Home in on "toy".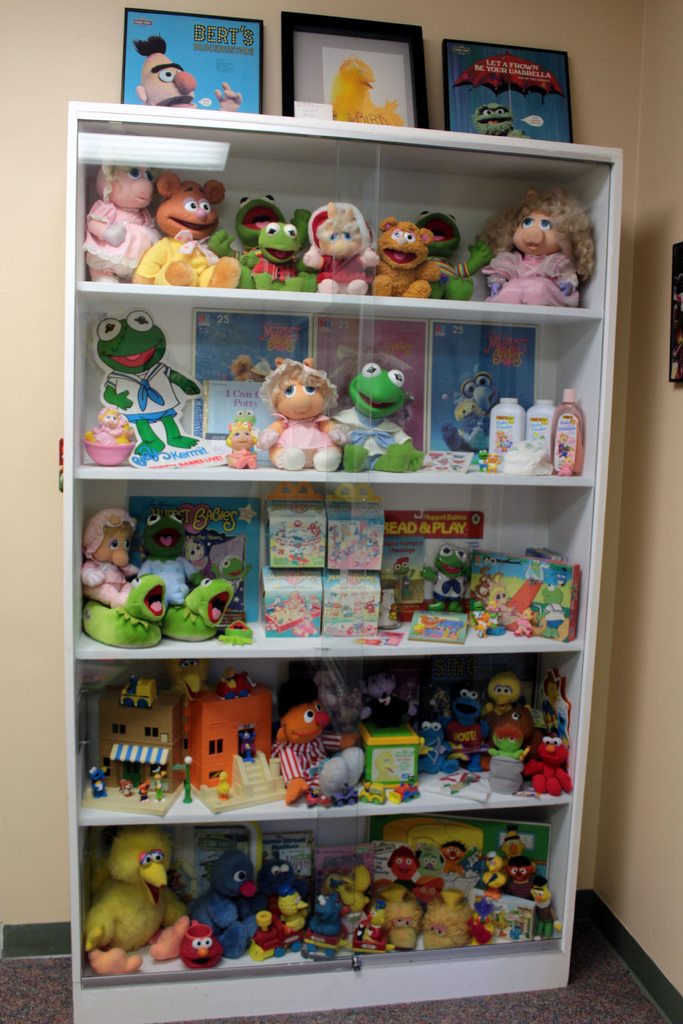
Homed in at detection(463, 202, 591, 314).
